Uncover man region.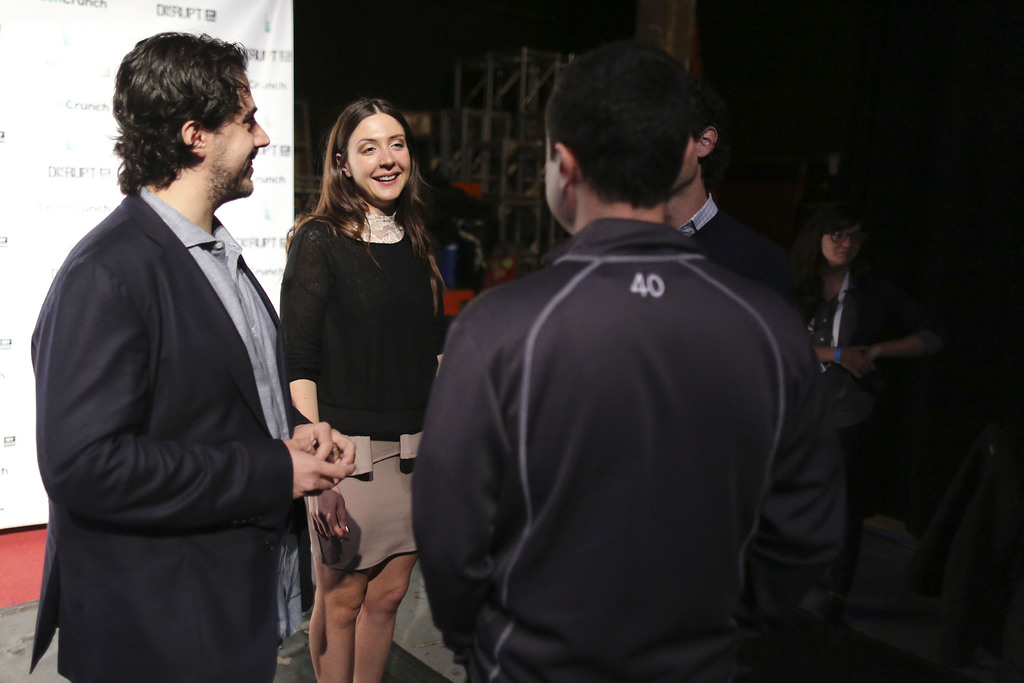
Uncovered: <box>396,29,817,682</box>.
